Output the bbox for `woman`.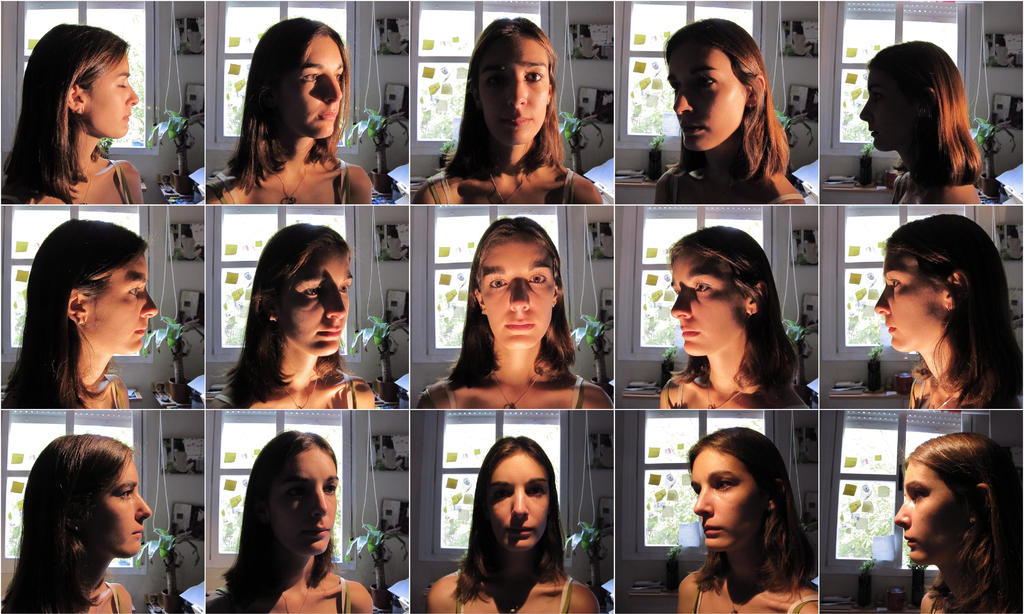
[x1=0, y1=19, x2=147, y2=202].
